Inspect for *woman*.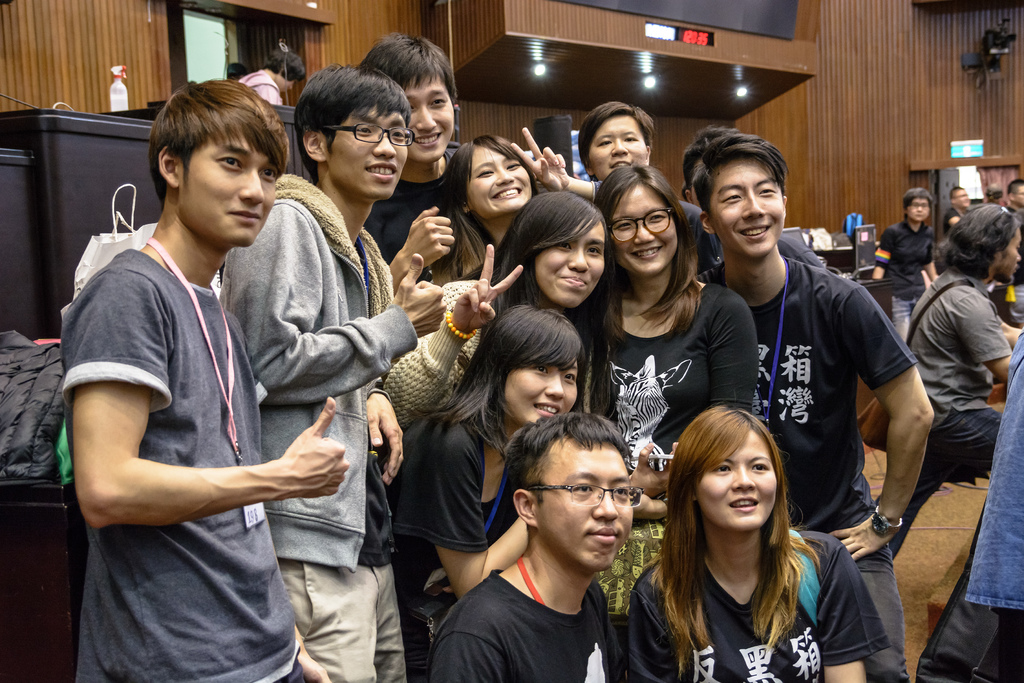
Inspection: [593, 160, 753, 617].
